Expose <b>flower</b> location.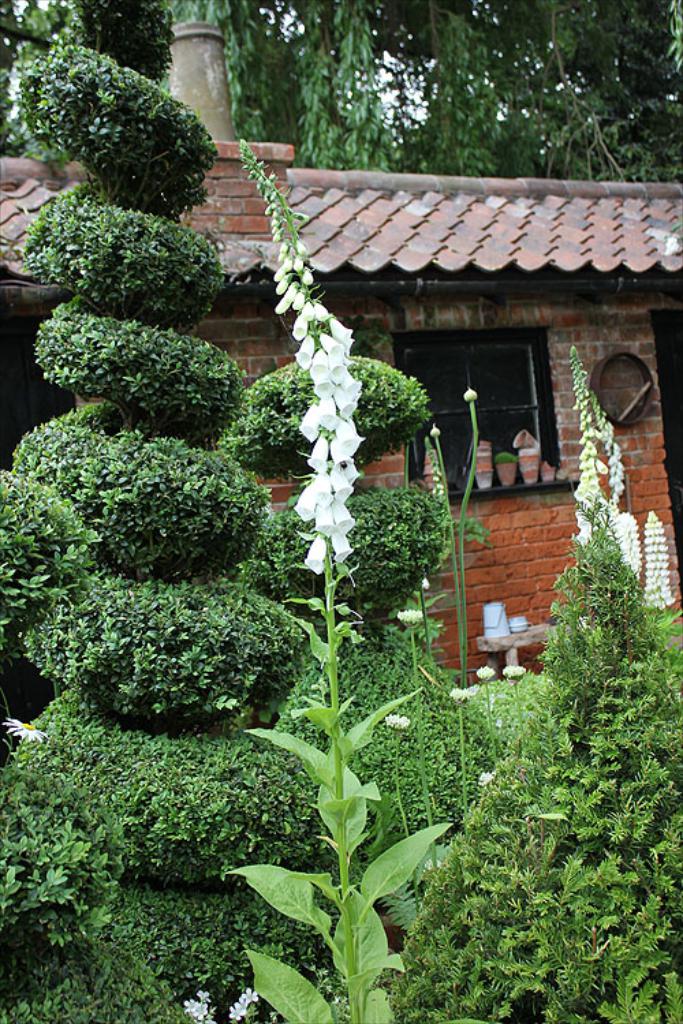
Exposed at l=396, t=605, r=423, b=624.
